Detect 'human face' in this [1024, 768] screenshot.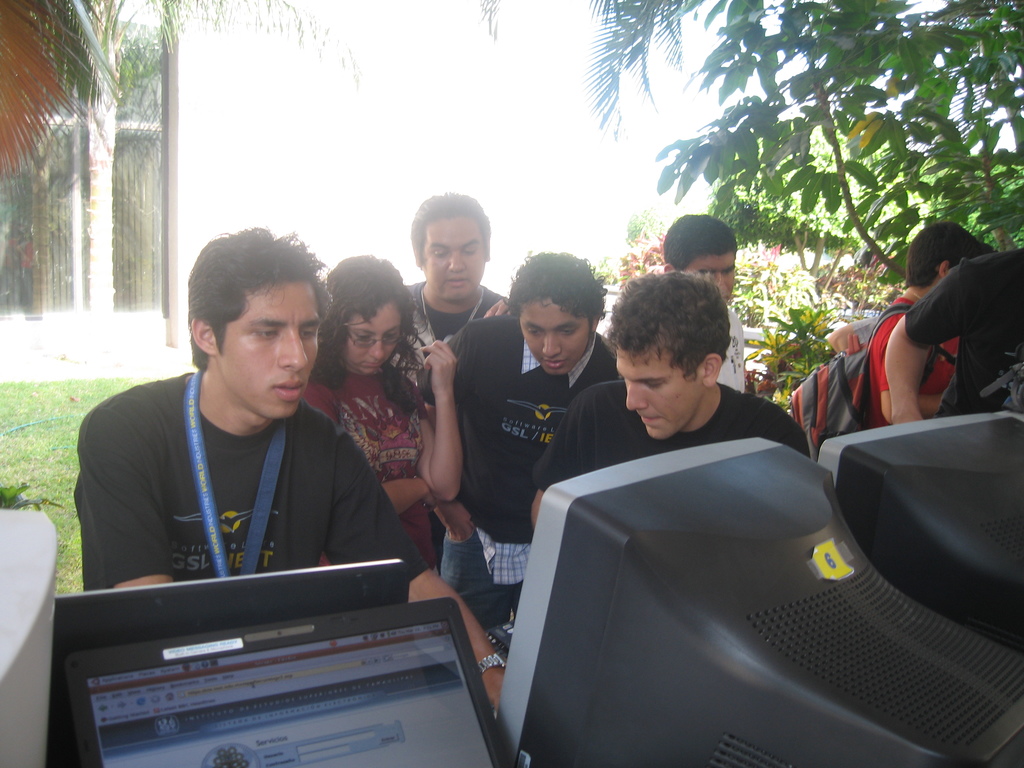
Detection: <bbox>618, 352, 707, 440</bbox>.
